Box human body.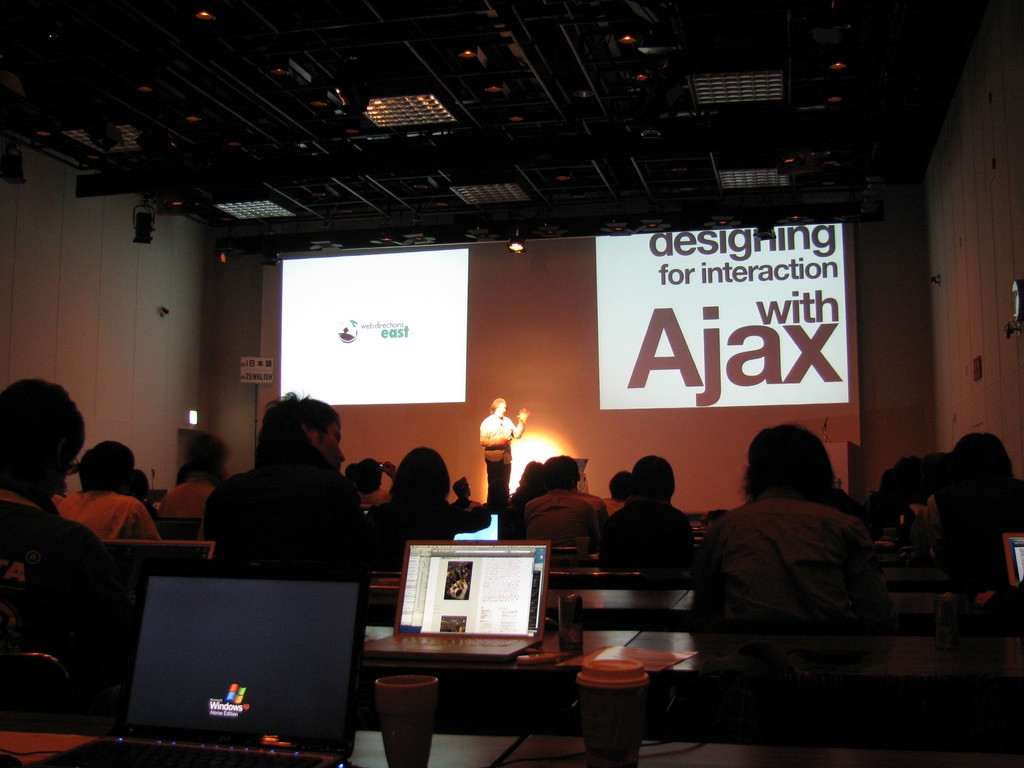
(x1=495, y1=490, x2=535, y2=539).
